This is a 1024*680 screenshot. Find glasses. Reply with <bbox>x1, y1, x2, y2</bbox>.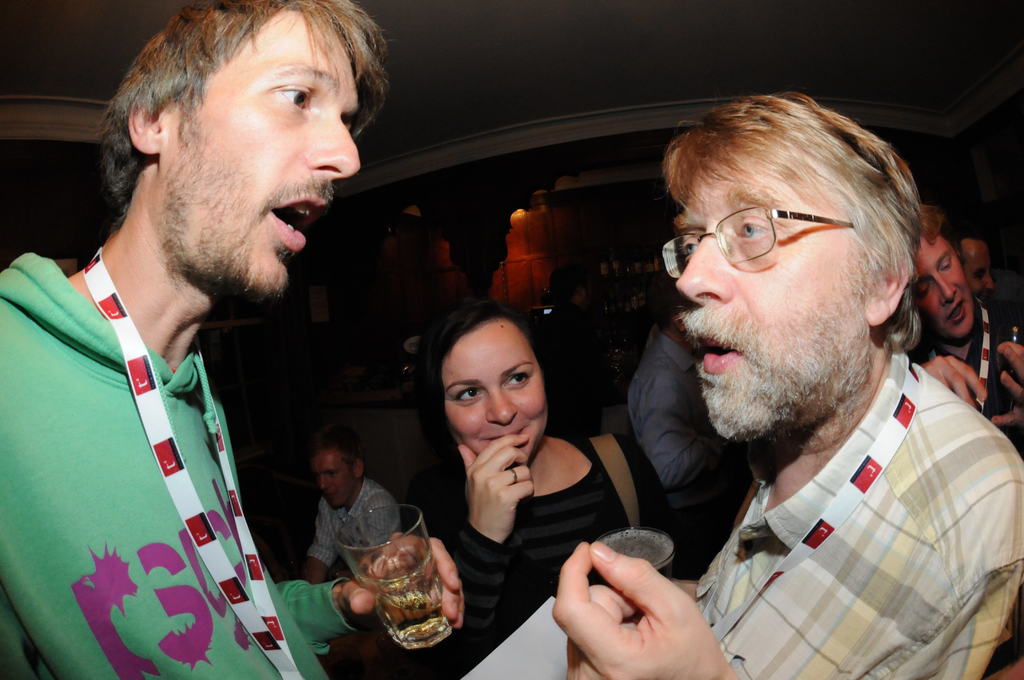
<bbox>654, 197, 884, 274</bbox>.
